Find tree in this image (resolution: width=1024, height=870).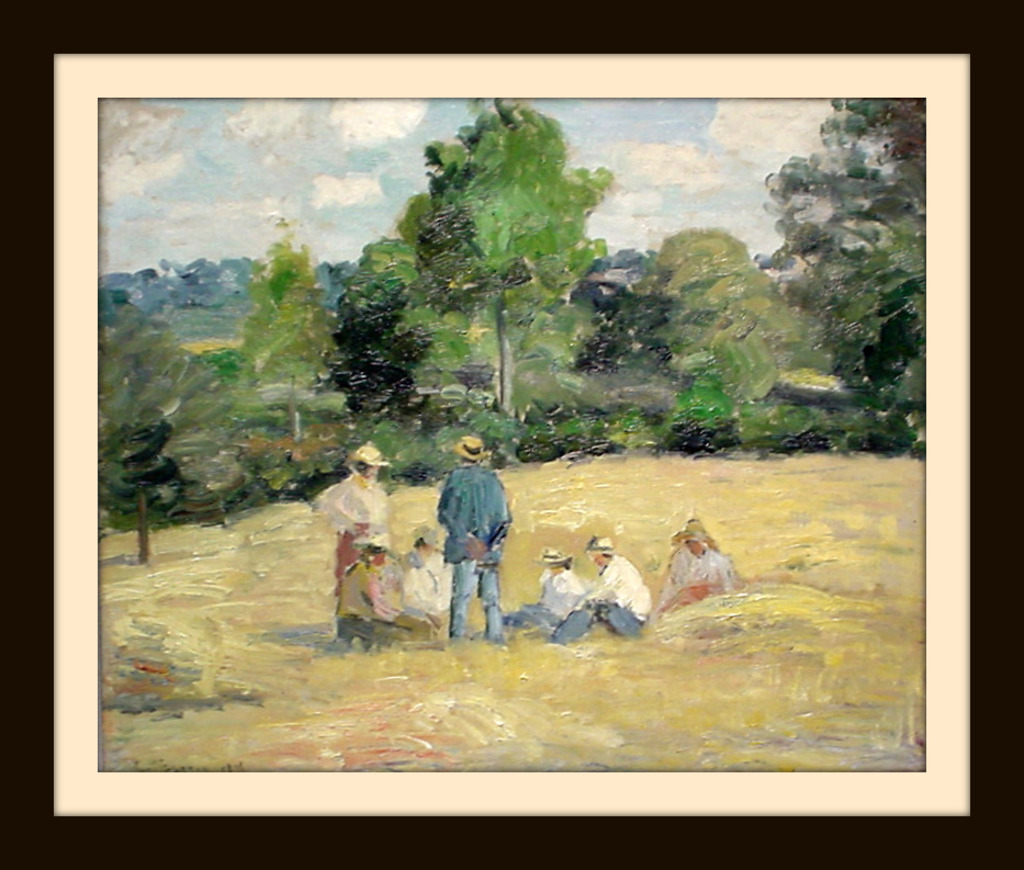
305 240 442 436.
